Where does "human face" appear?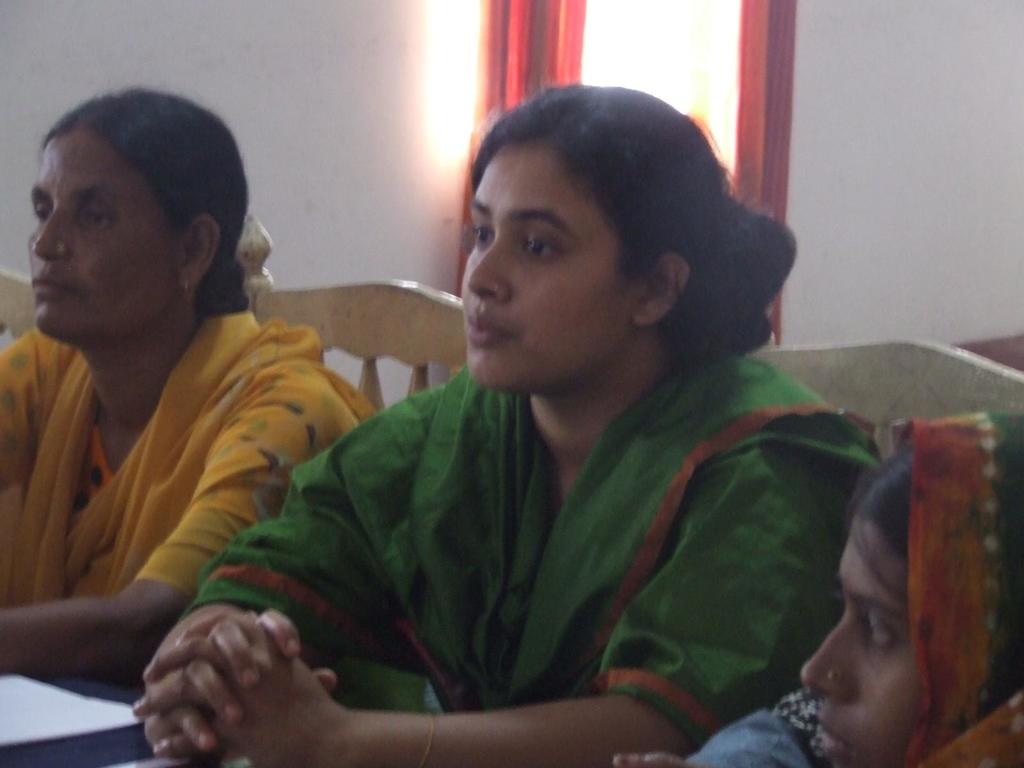
Appears at [800, 513, 922, 767].
